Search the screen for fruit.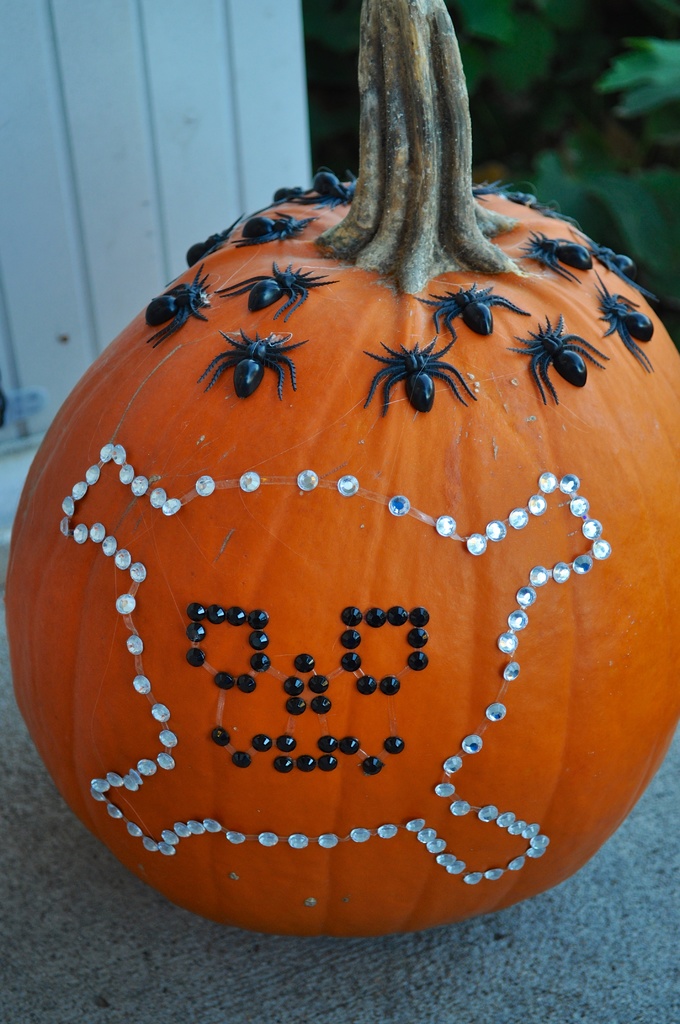
Found at bbox=(26, 110, 661, 925).
